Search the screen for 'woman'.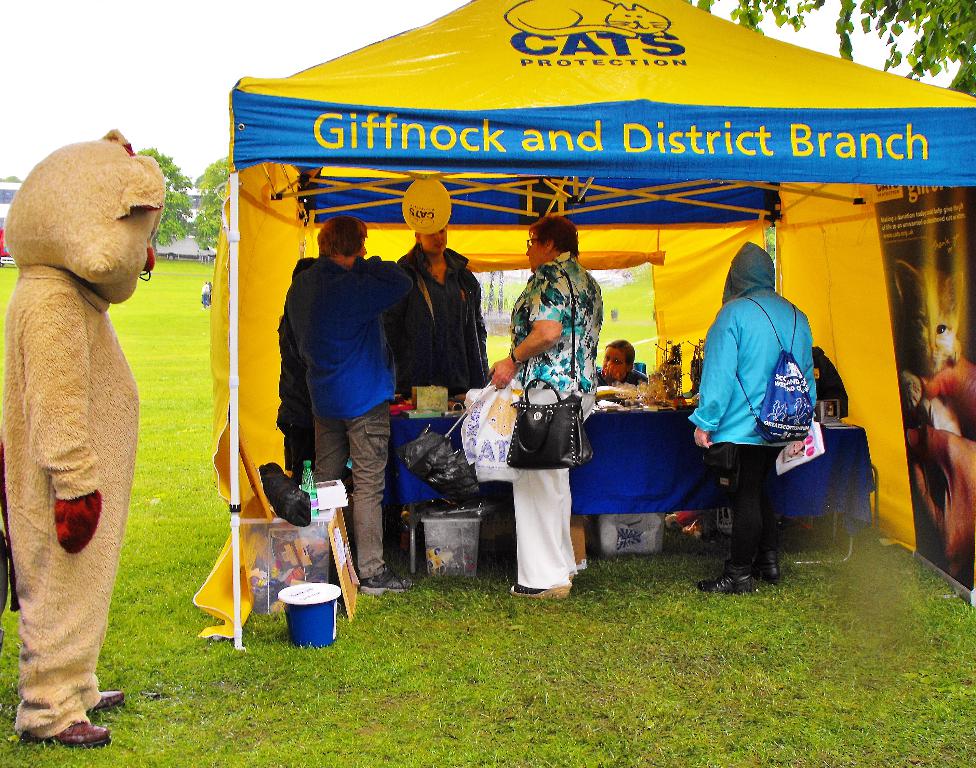
Found at [left=594, top=341, right=647, bottom=394].
